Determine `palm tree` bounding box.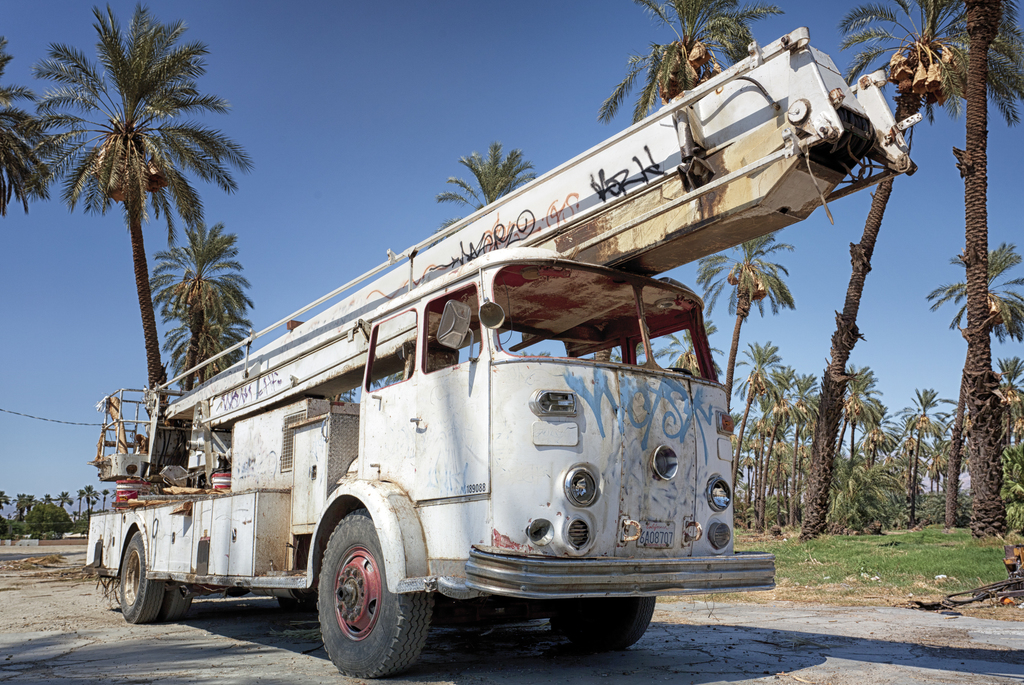
Determined: left=47, top=34, right=234, bottom=497.
